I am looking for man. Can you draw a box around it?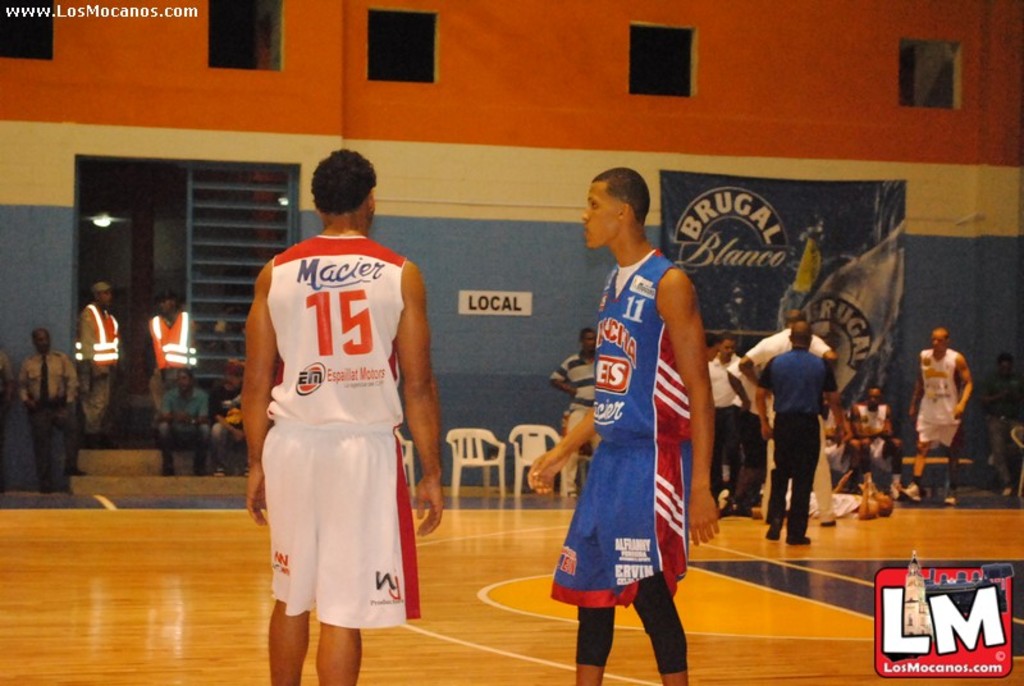
Sure, the bounding box is select_region(159, 366, 211, 476).
